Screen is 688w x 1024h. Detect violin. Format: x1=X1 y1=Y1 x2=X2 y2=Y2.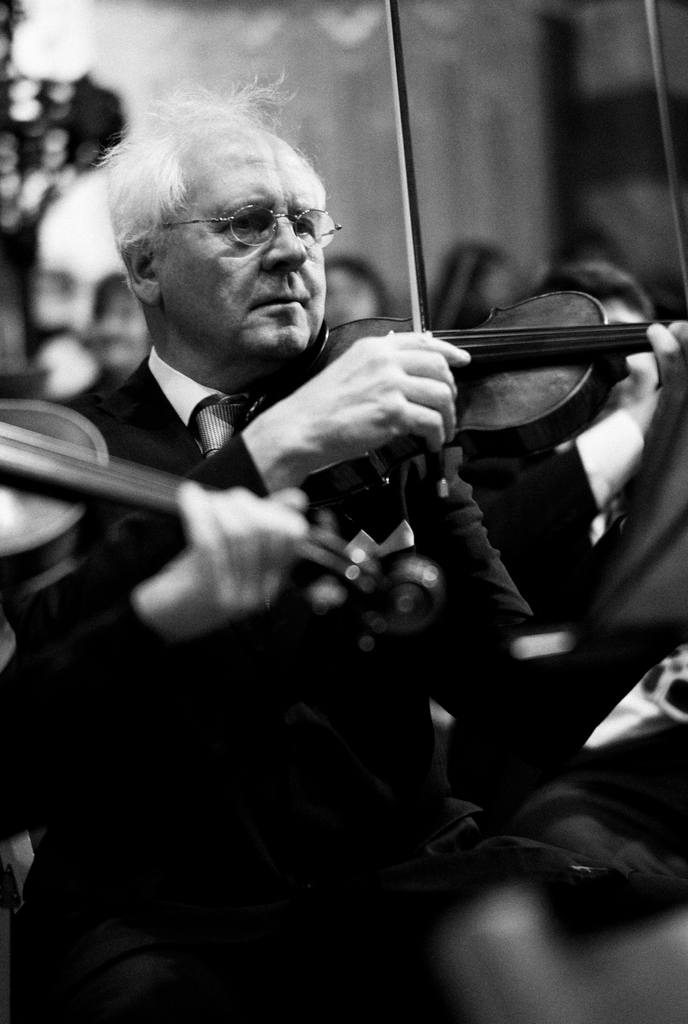
x1=0 y1=397 x2=447 y2=603.
